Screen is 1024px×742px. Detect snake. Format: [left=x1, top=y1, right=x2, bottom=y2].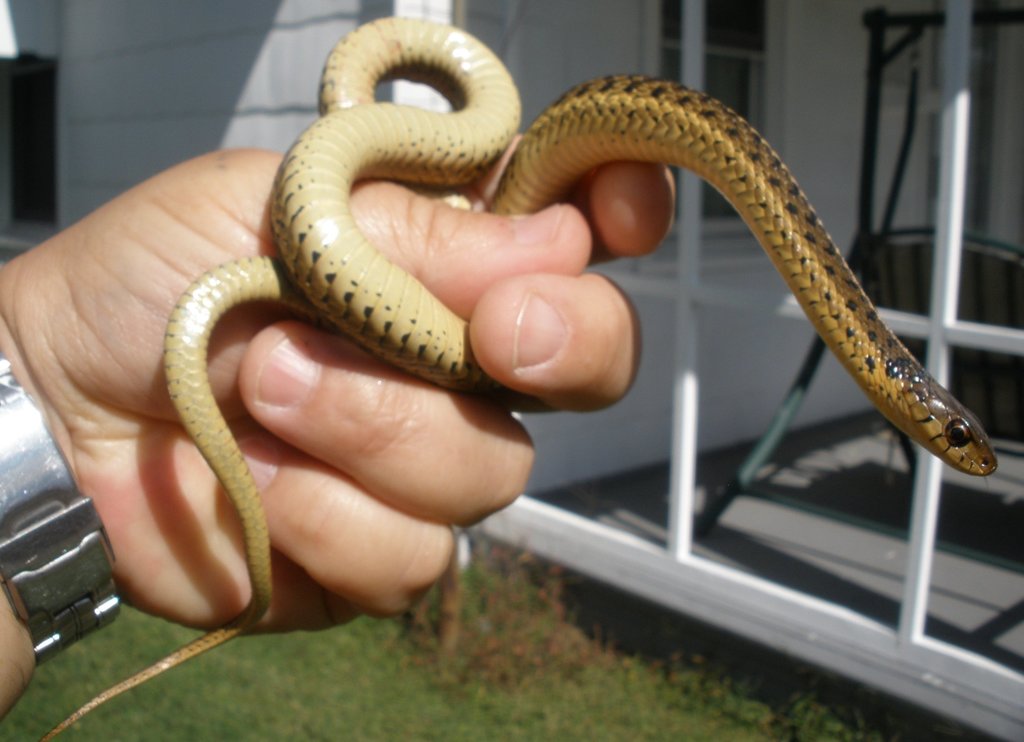
[left=40, top=14, right=999, bottom=741].
